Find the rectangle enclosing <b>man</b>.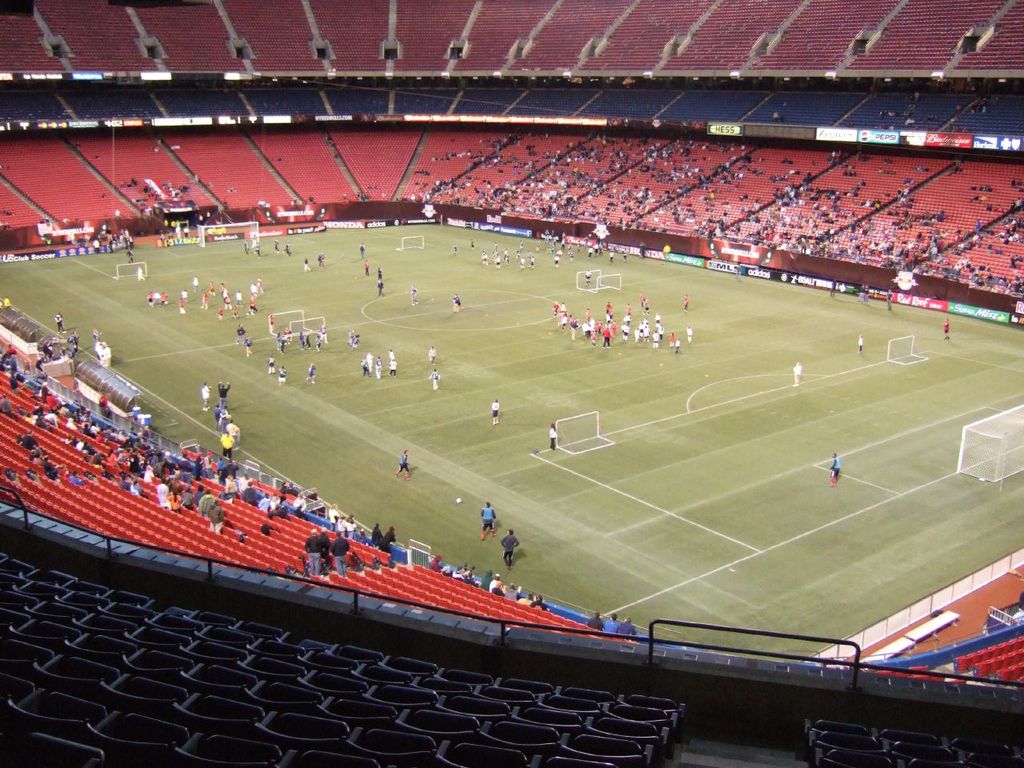
rect(304, 526, 322, 574).
